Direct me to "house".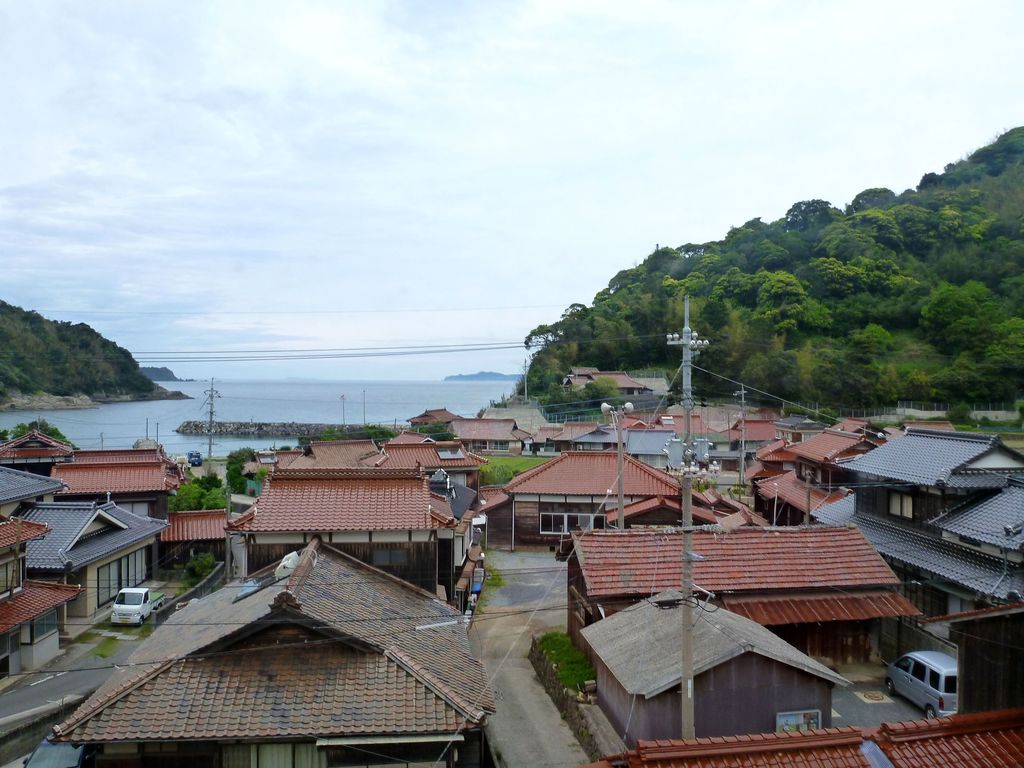
Direction: (left=441, top=410, right=526, bottom=456).
